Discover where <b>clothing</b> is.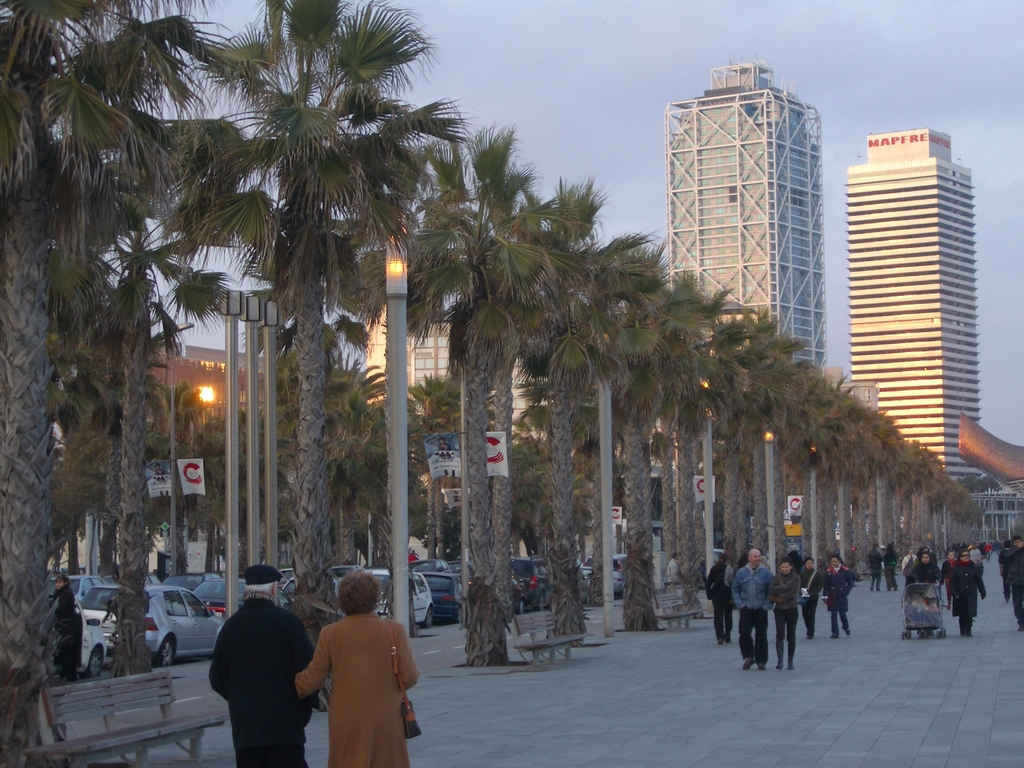
Discovered at left=734, top=558, right=770, bottom=664.
